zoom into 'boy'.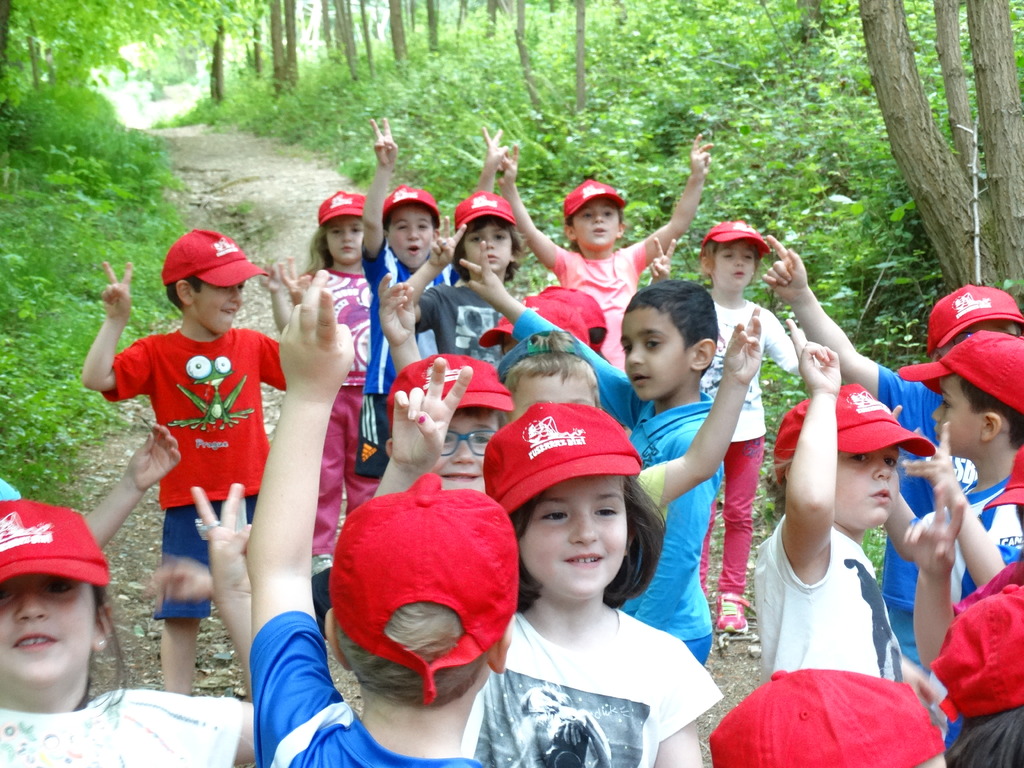
Zoom target: rect(404, 193, 528, 364).
